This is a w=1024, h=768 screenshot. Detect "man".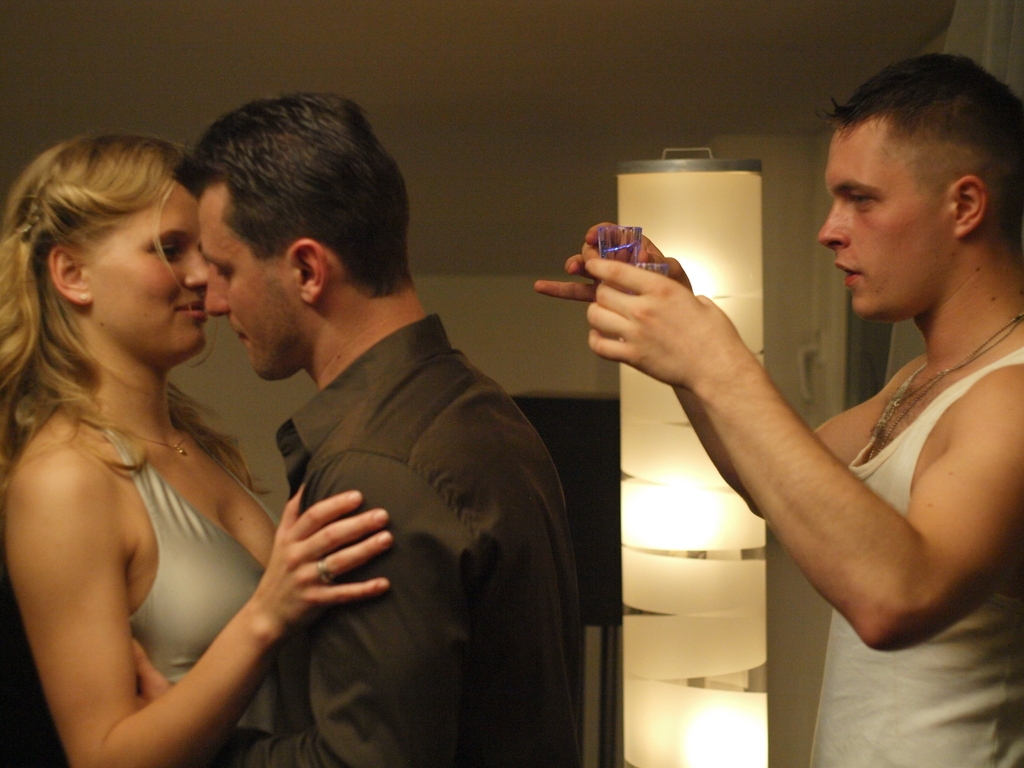
left=111, top=127, right=559, bottom=748.
